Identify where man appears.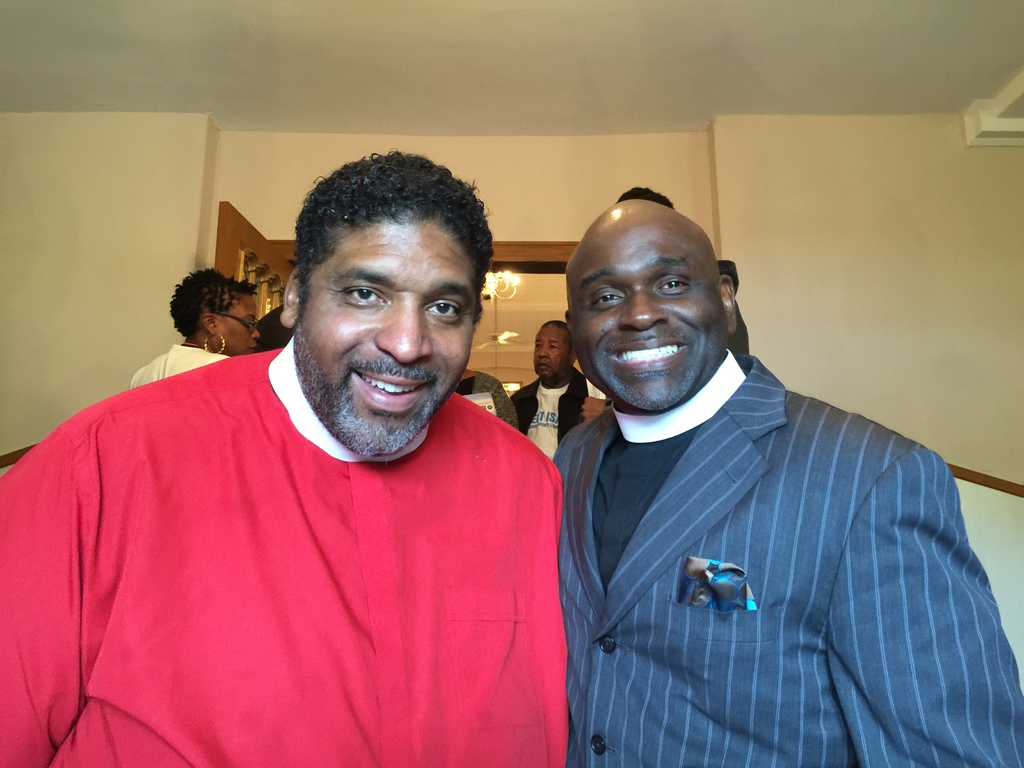
Appears at bbox=[0, 146, 572, 767].
